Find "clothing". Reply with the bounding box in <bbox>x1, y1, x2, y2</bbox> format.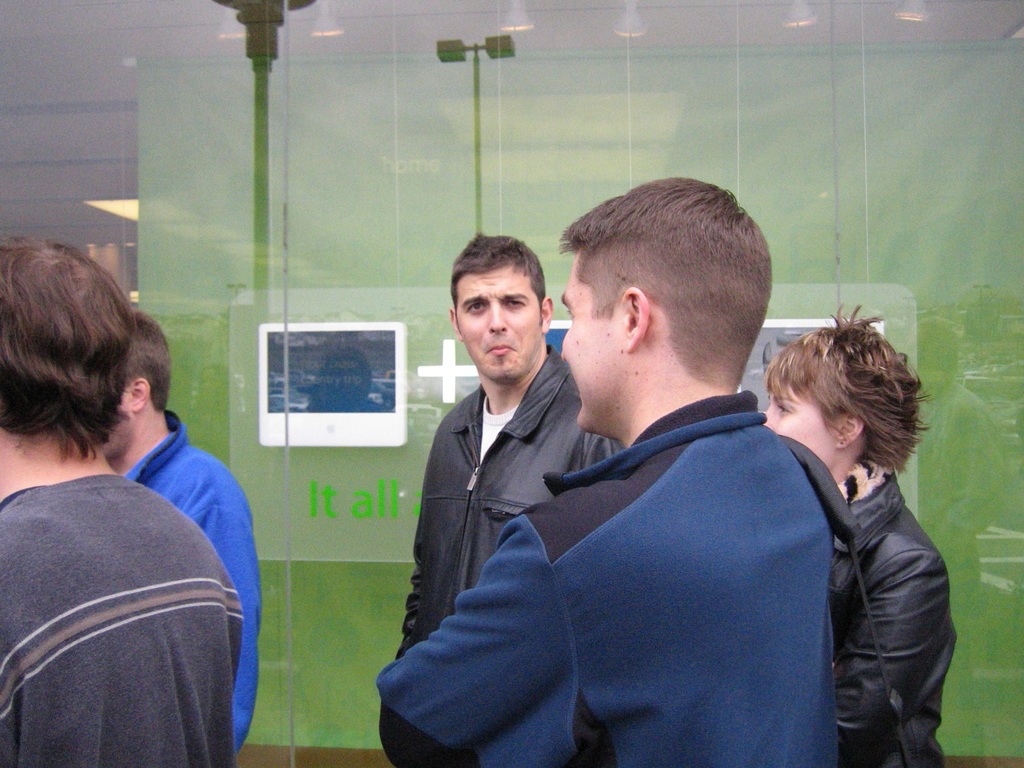
<bbox>384, 352, 631, 673</bbox>.
